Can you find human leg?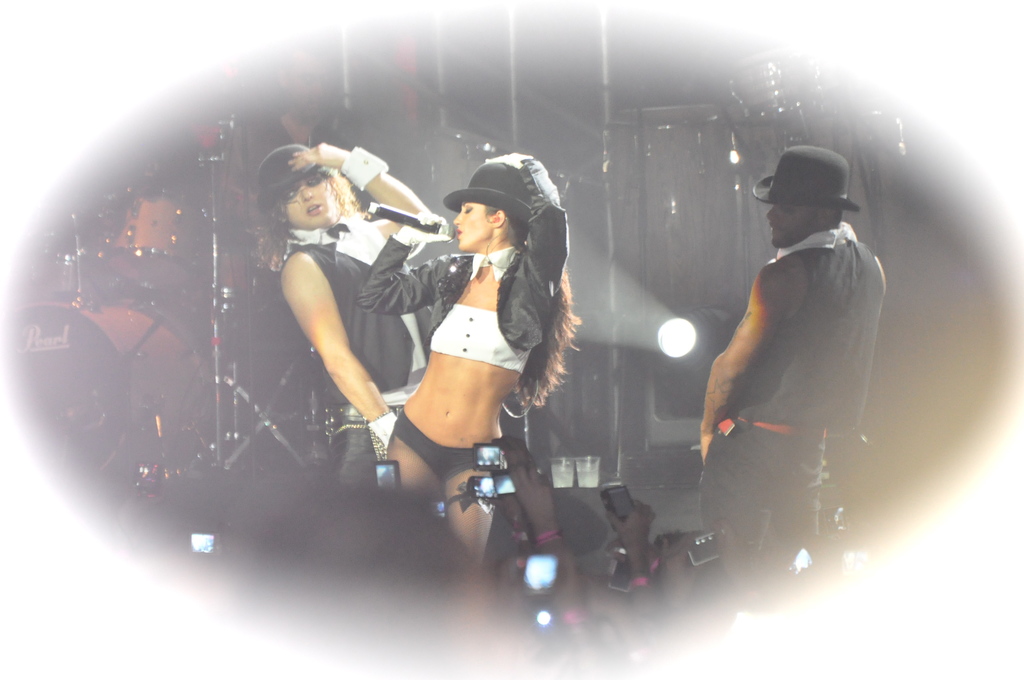
Yes, bounding box: [x1=767, y1=425, x2=828, y2=557].
